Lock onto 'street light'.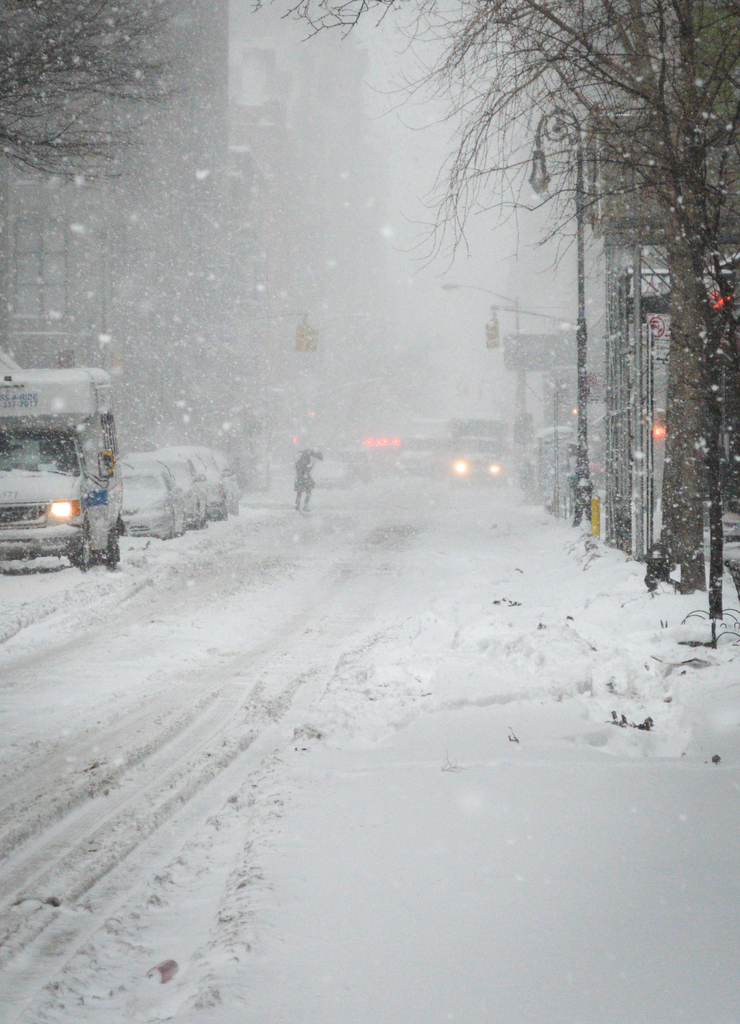
Locked: 435:279:519:433.
